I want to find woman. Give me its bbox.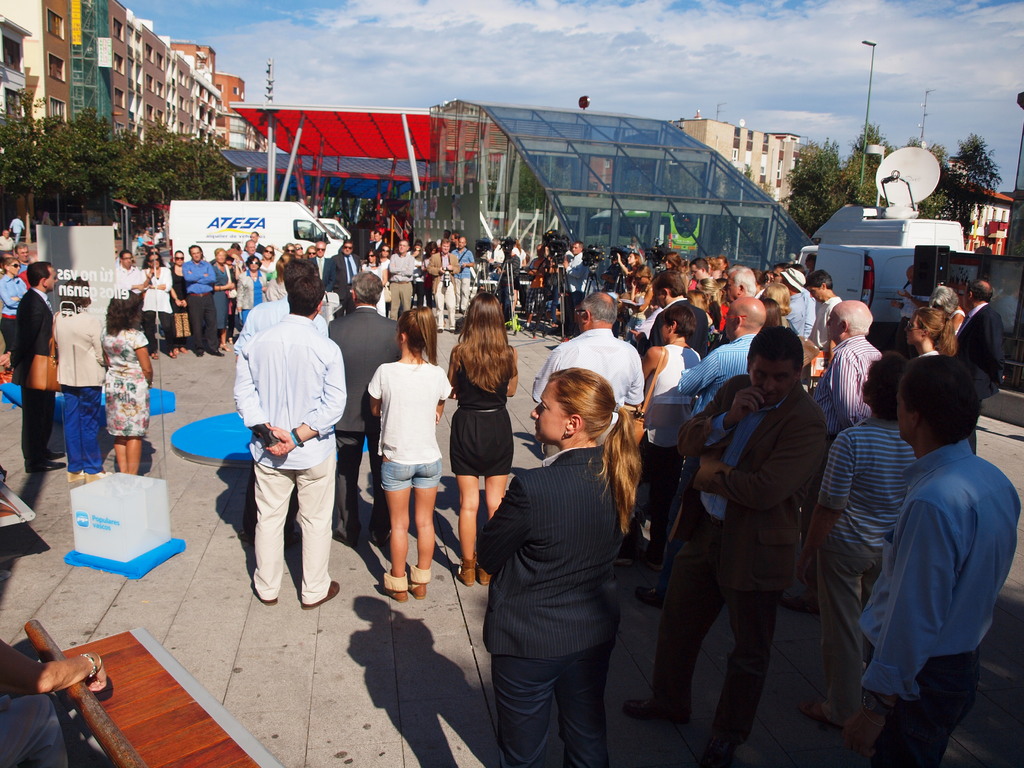
x1=96 y1=287 x2=154 y2=471.
